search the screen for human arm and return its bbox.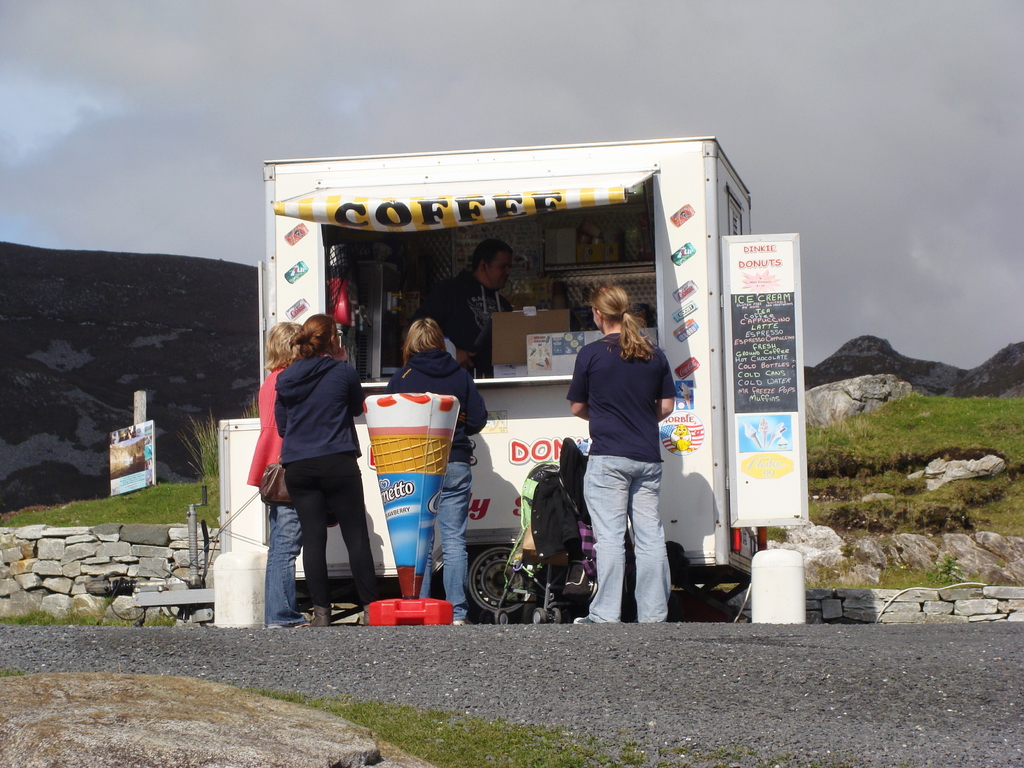
Found: bbox=(330, 345, 366, 418).
